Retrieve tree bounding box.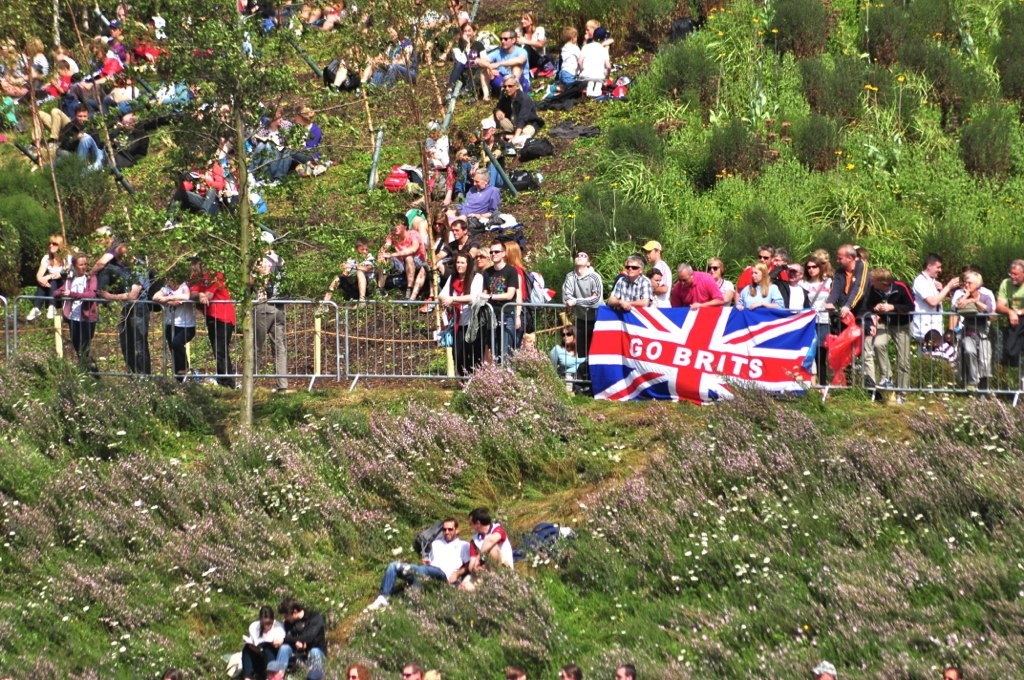
Bounding box: BBox(698, 8, 797, 165).
